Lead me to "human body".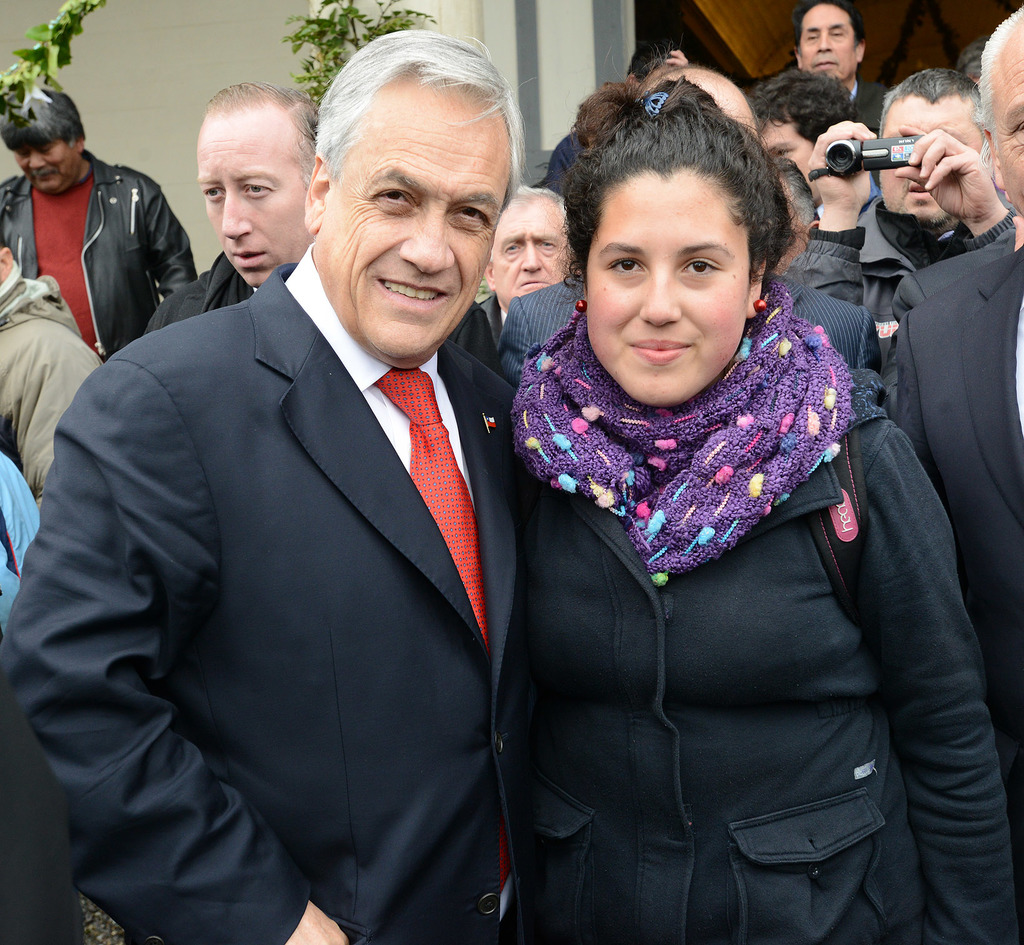
Lead to [11, 28, 535, 944].
